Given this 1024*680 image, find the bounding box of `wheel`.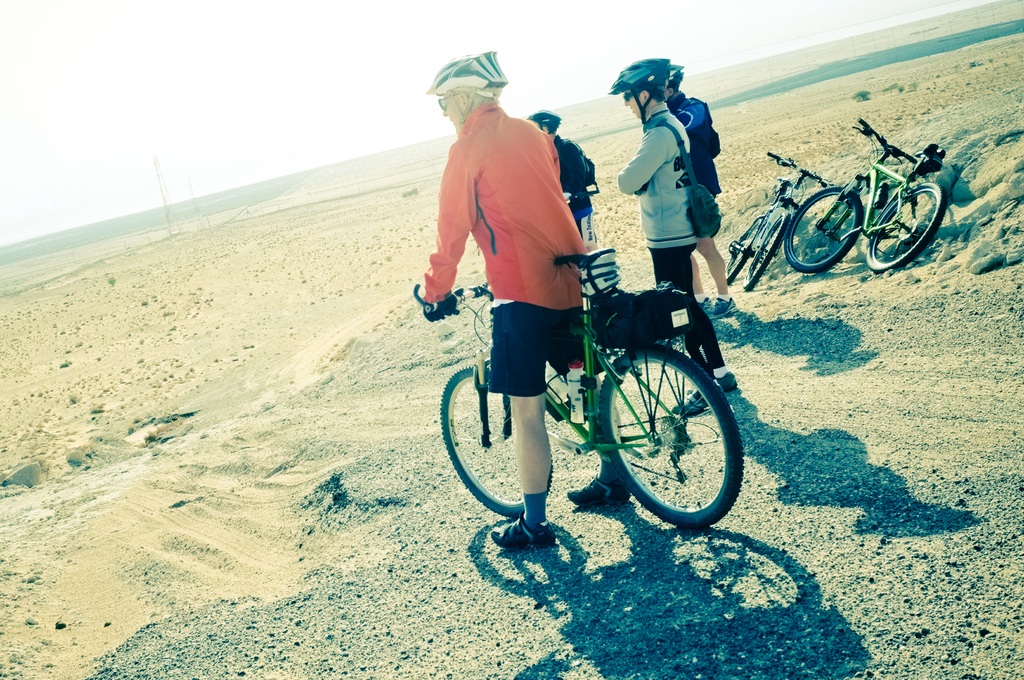
[723,216,767,282].
